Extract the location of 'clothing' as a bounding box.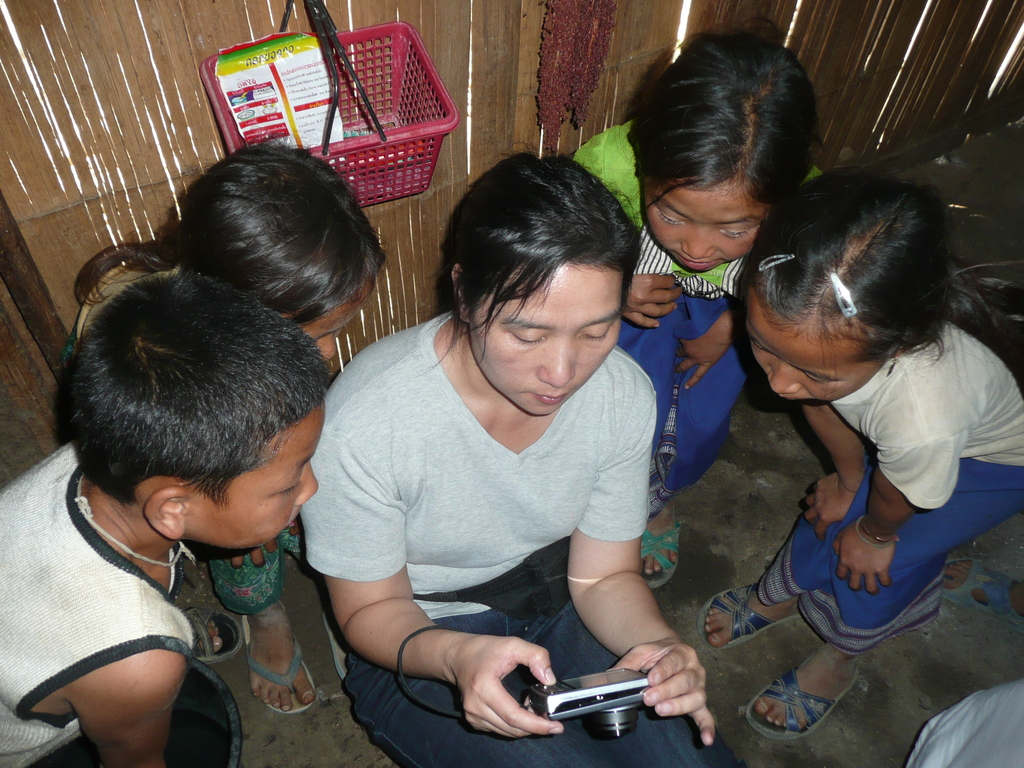
0,444,240,767.
